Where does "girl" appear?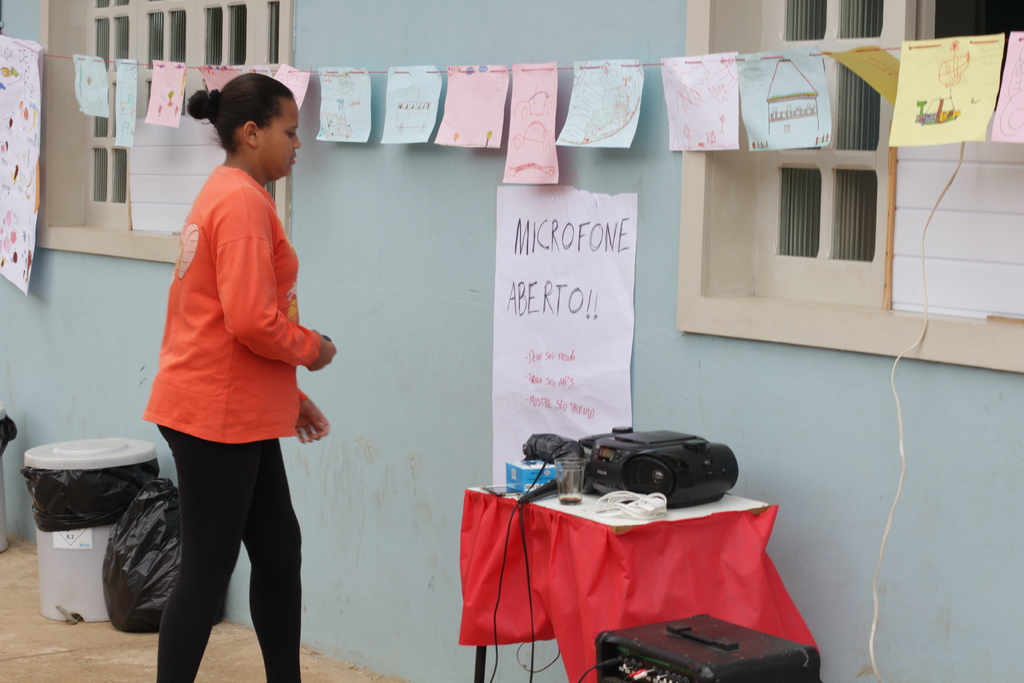
Appears at <bbox>140, 71, 337, 682</bbox>.
